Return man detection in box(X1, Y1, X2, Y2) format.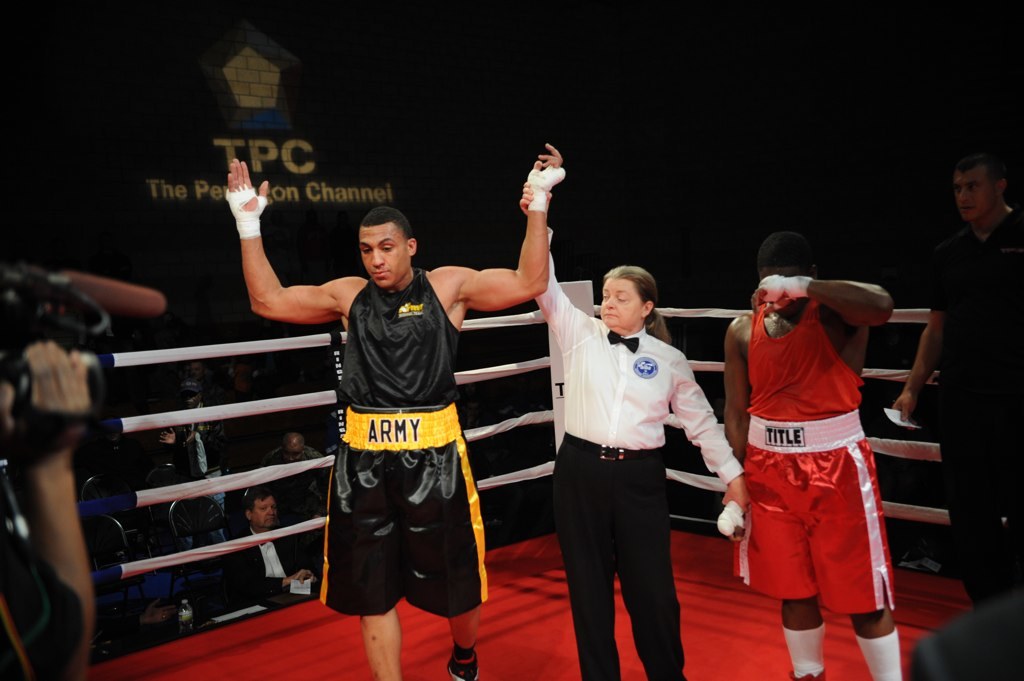
box(226, 145, 563, 680).
